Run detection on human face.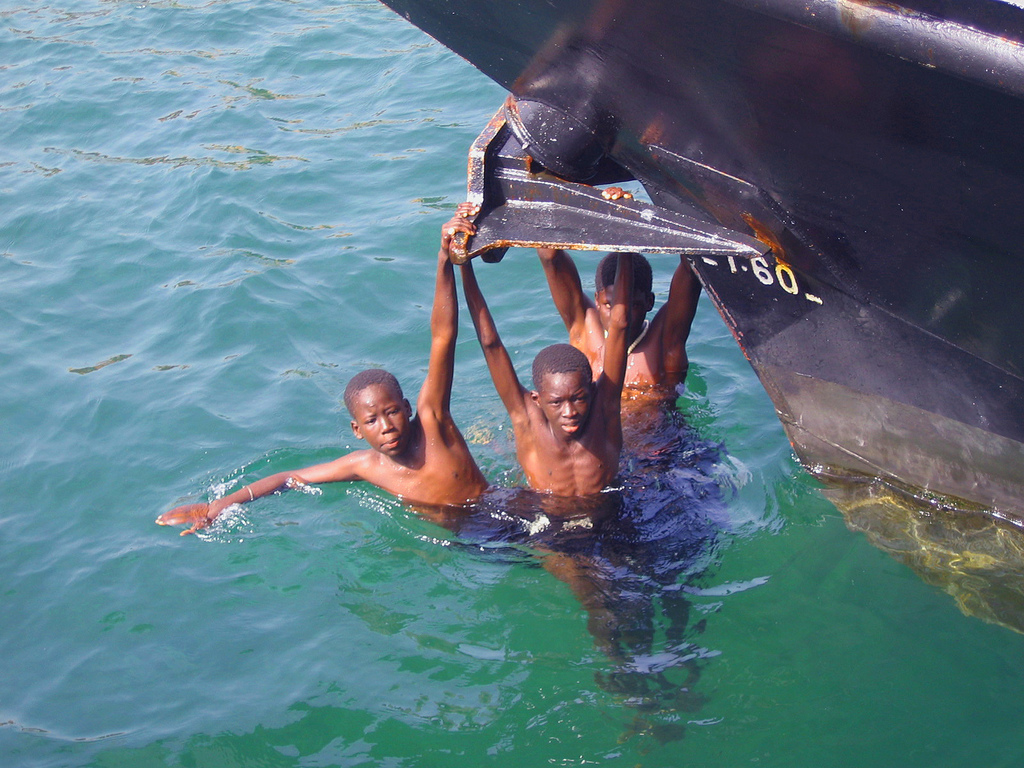
Result: [353,386,405,459].
